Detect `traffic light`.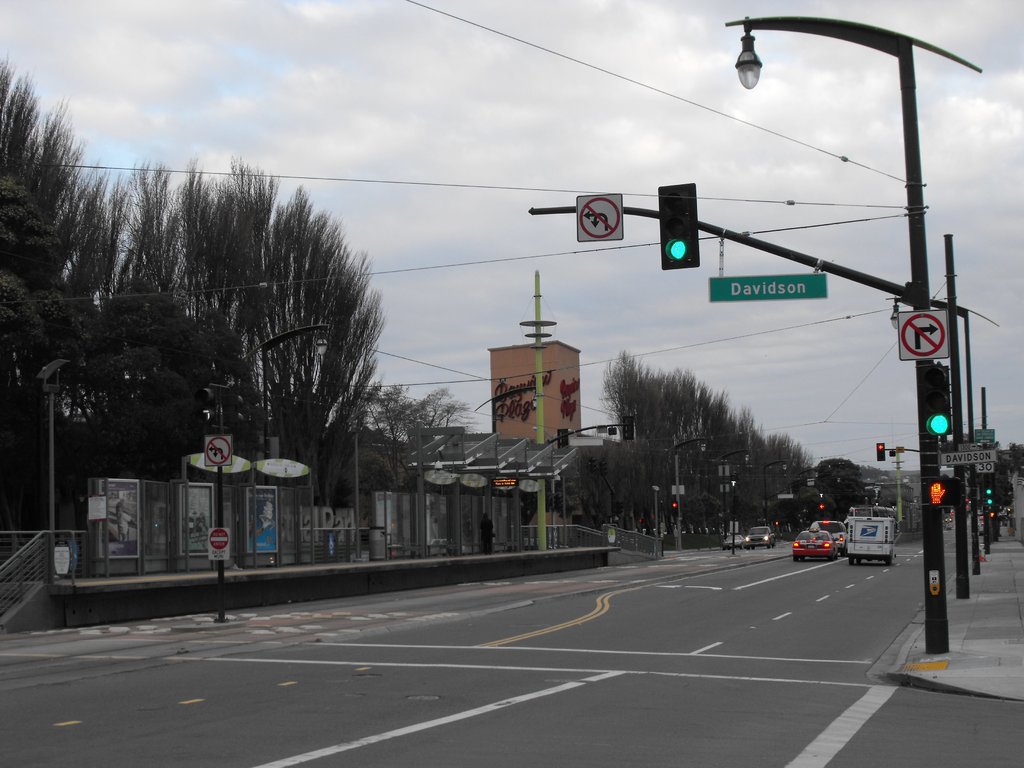
Detected at (620,417,636,440).
